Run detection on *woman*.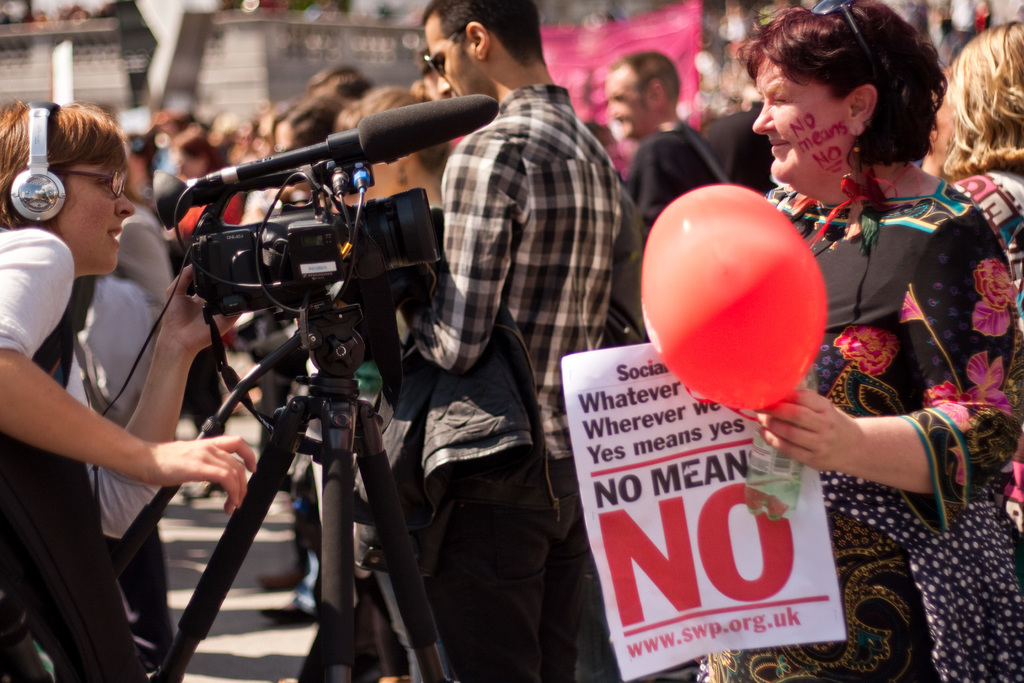
Result: locate(938, 20, 1023, 530).
